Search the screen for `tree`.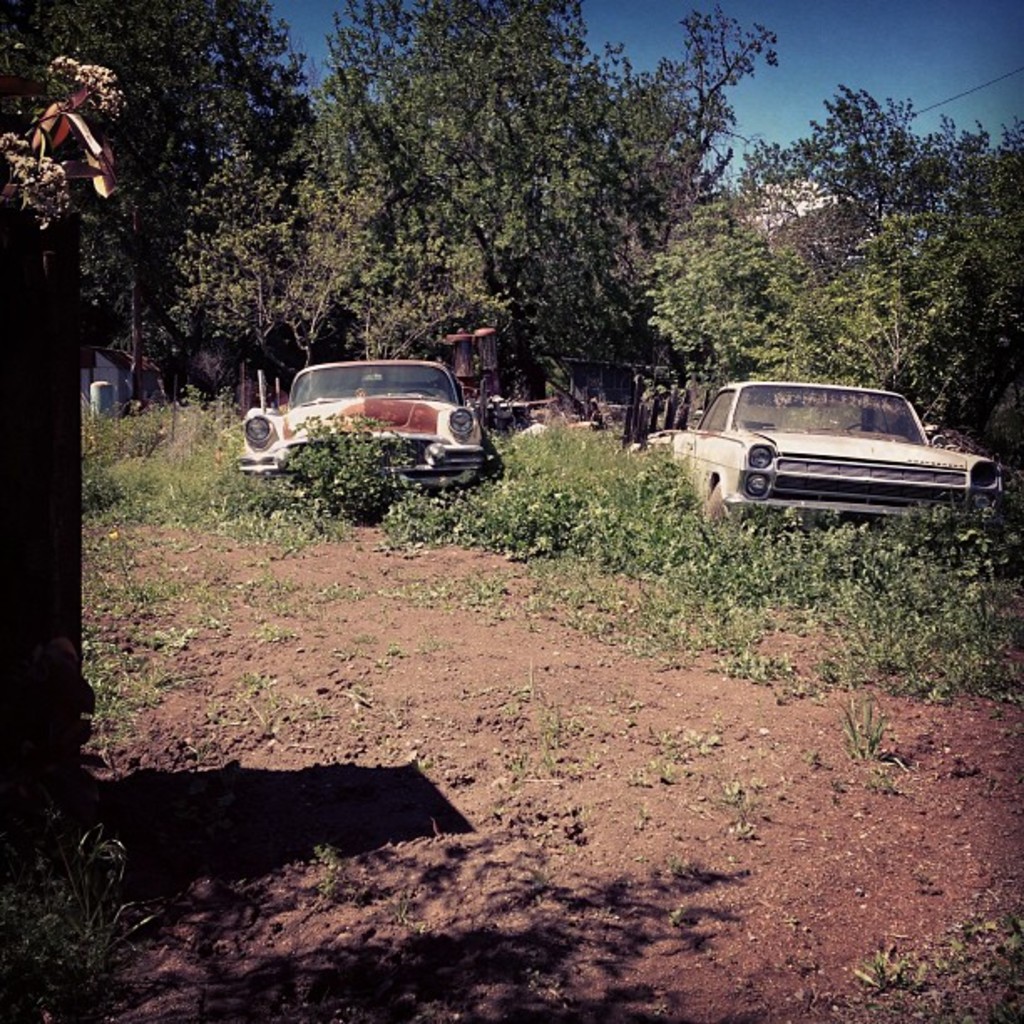
Found at bbox(194, 52, 780, 368).
